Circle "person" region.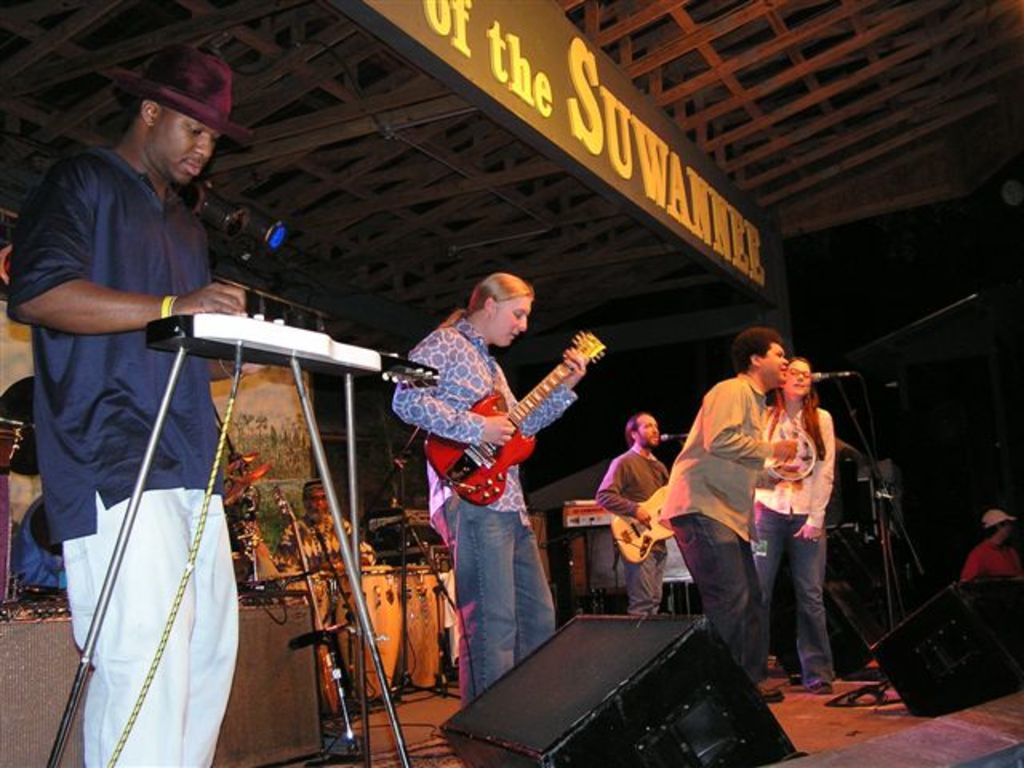
Region: 656/322/798/698.
